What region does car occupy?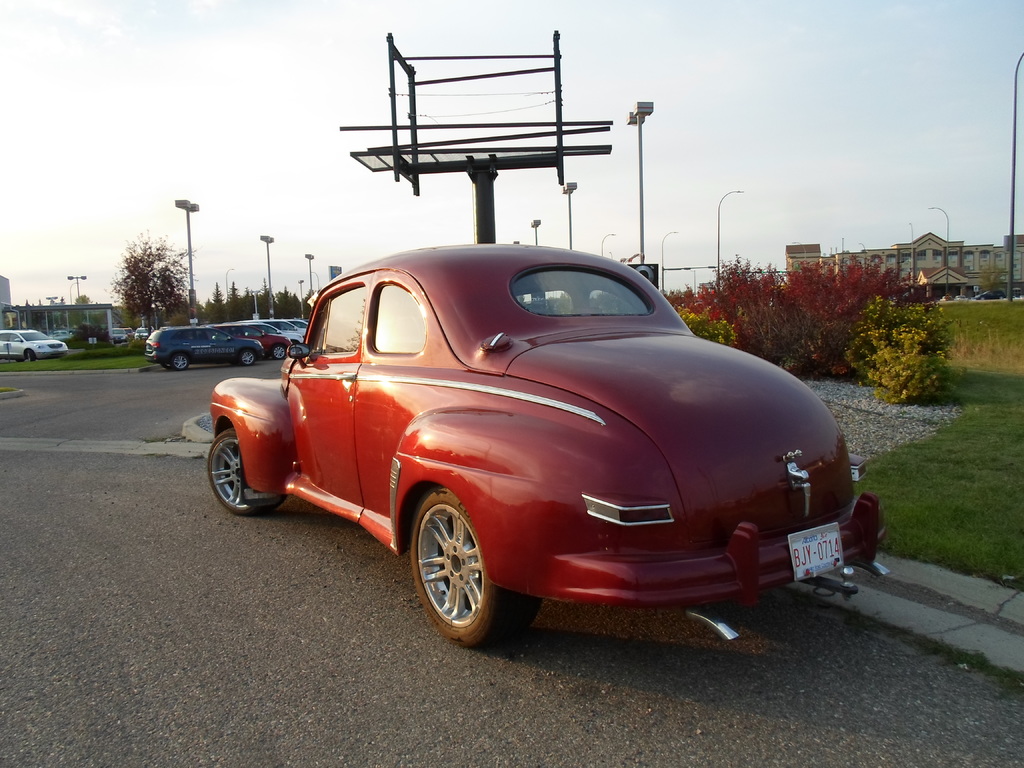
select_region(223, 316, 294, 362).
